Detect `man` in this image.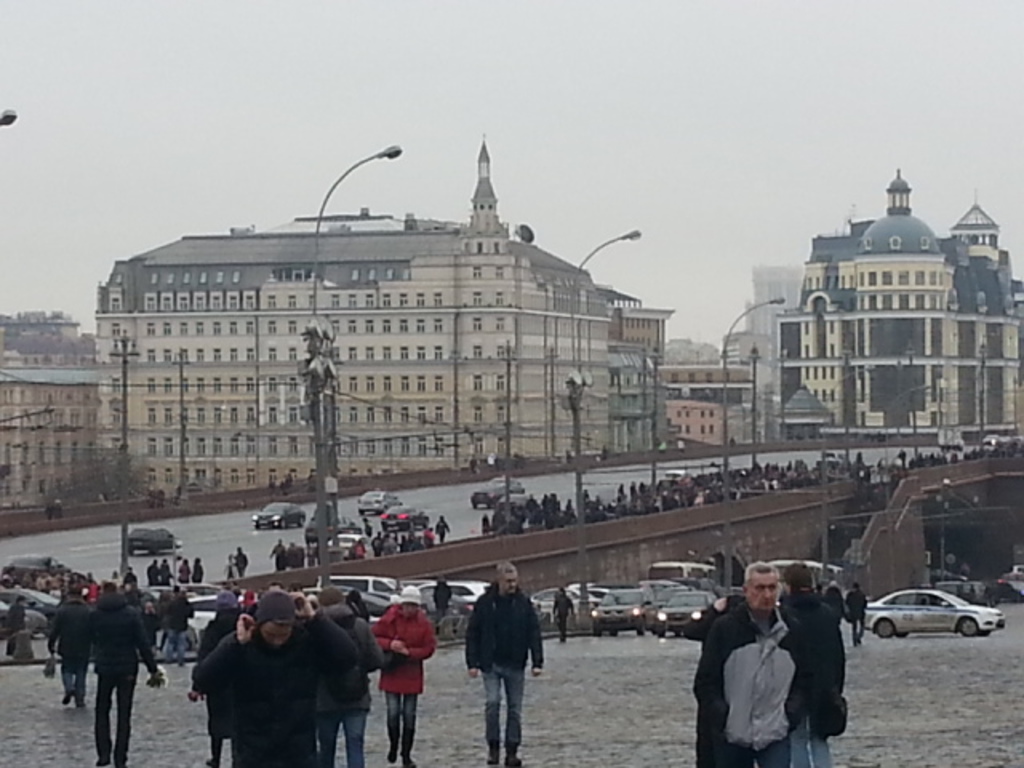
Detection: rect(822, 582, 842, 634).
